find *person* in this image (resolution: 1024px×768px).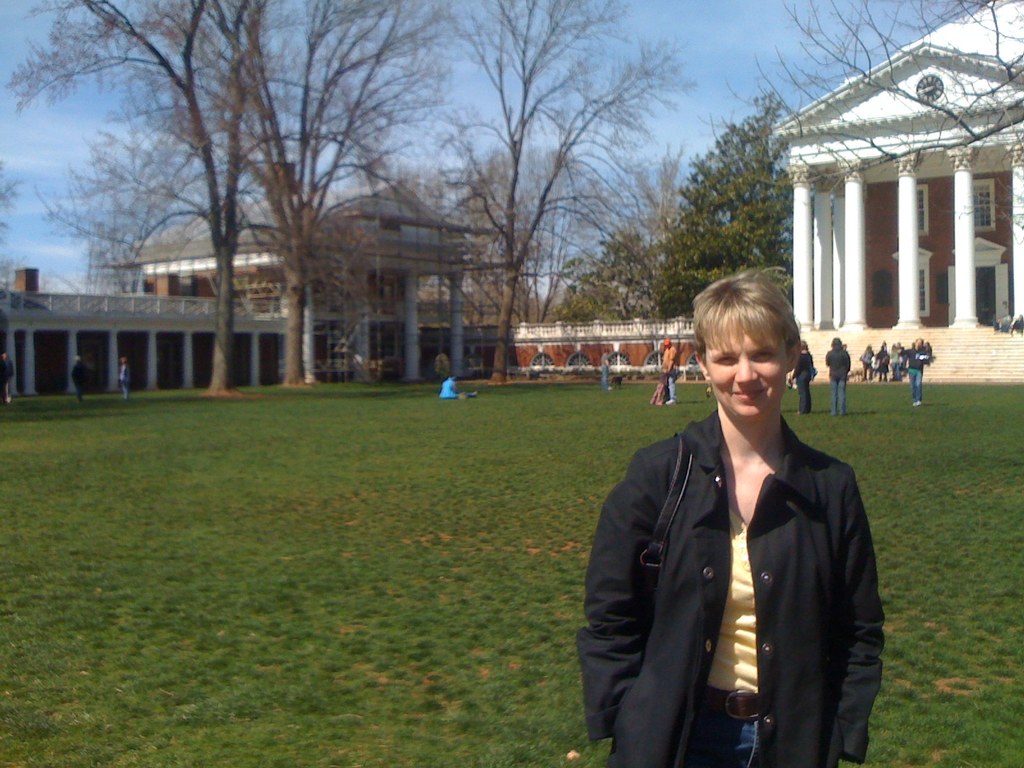
bbox=[438, 375, 479, 400].
